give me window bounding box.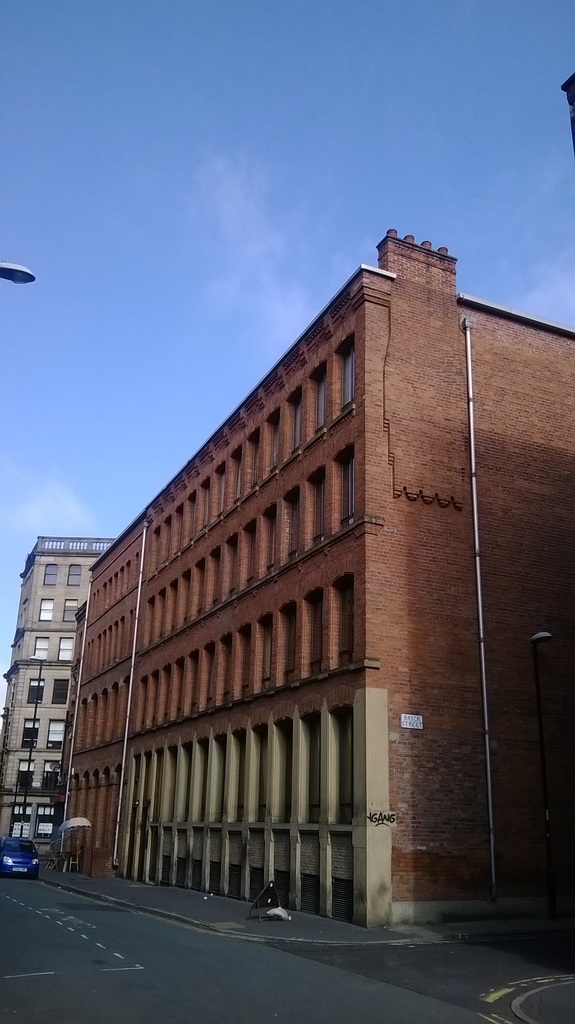
detection(290, 388, 303, 452).
